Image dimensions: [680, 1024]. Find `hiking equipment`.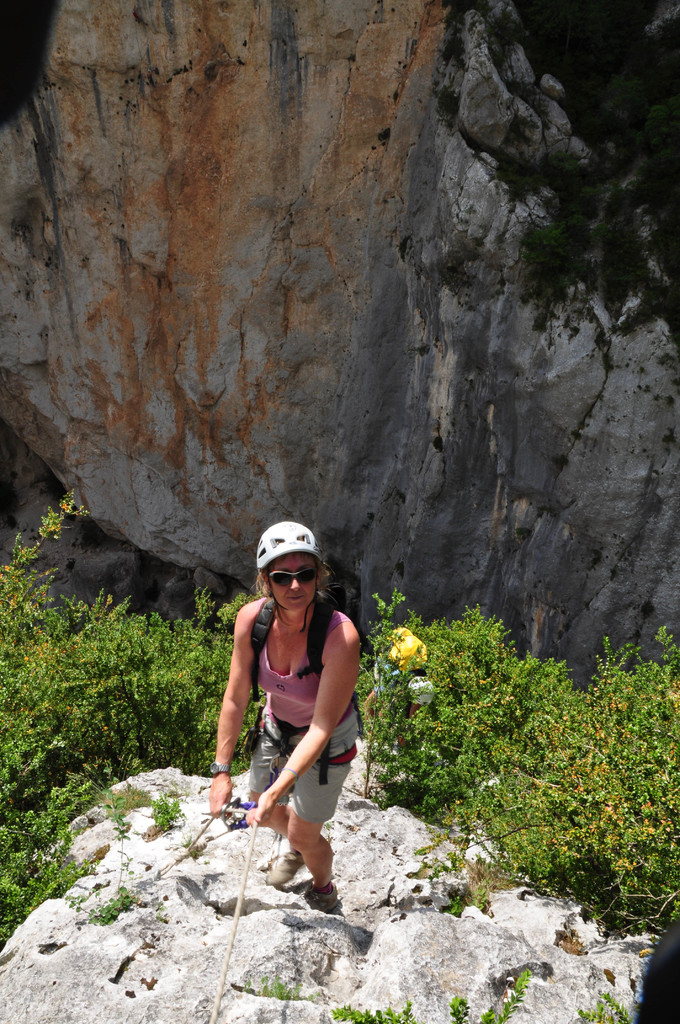
258:523:323:618.
